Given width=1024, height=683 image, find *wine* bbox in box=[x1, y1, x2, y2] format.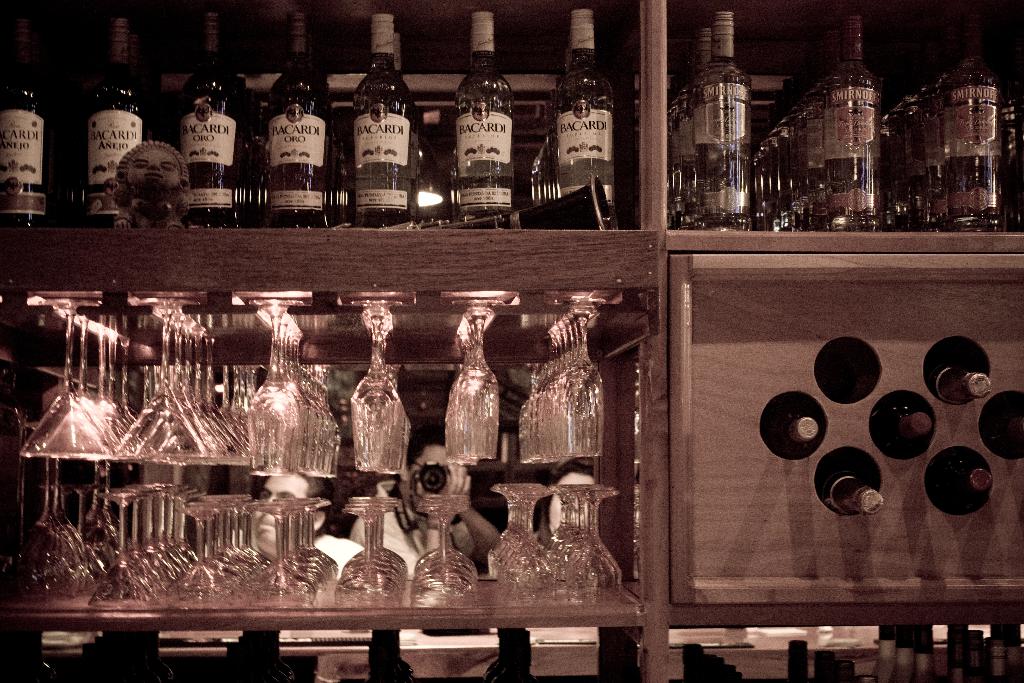
box=[451, 1, 516, 231].
